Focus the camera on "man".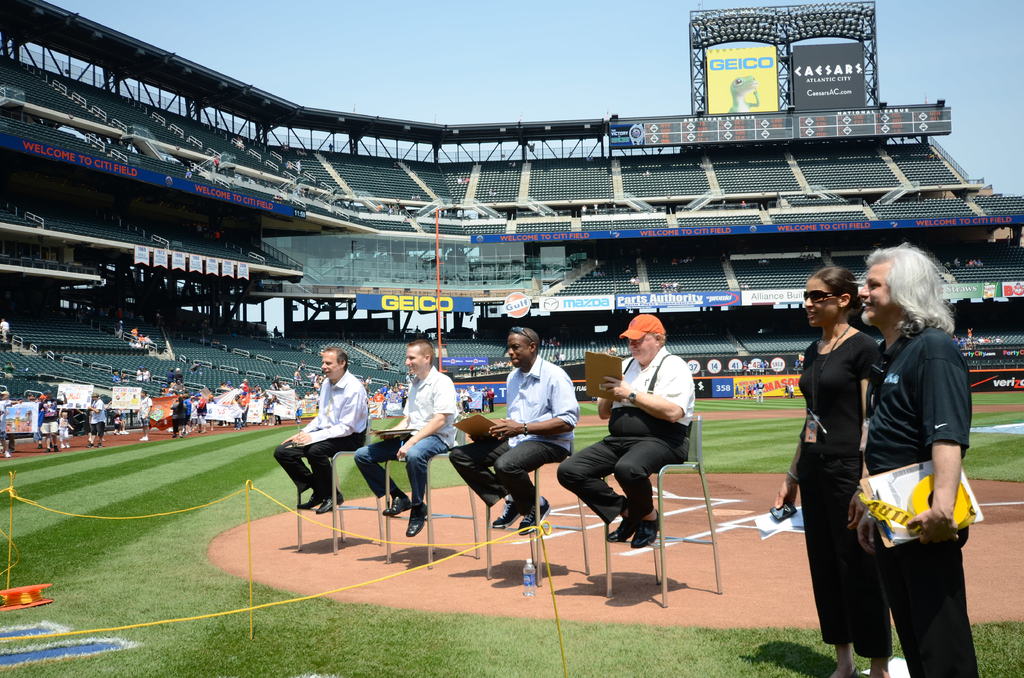
Focus region: (144,335,152,342).
